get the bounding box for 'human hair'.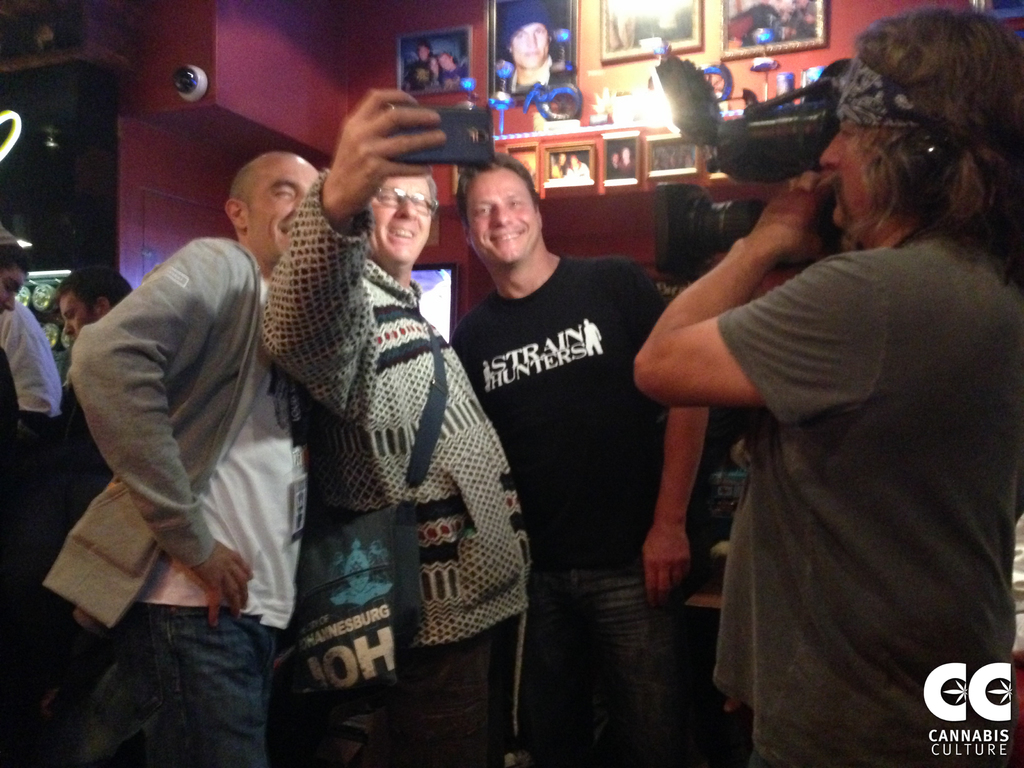
415:40:431:57.
